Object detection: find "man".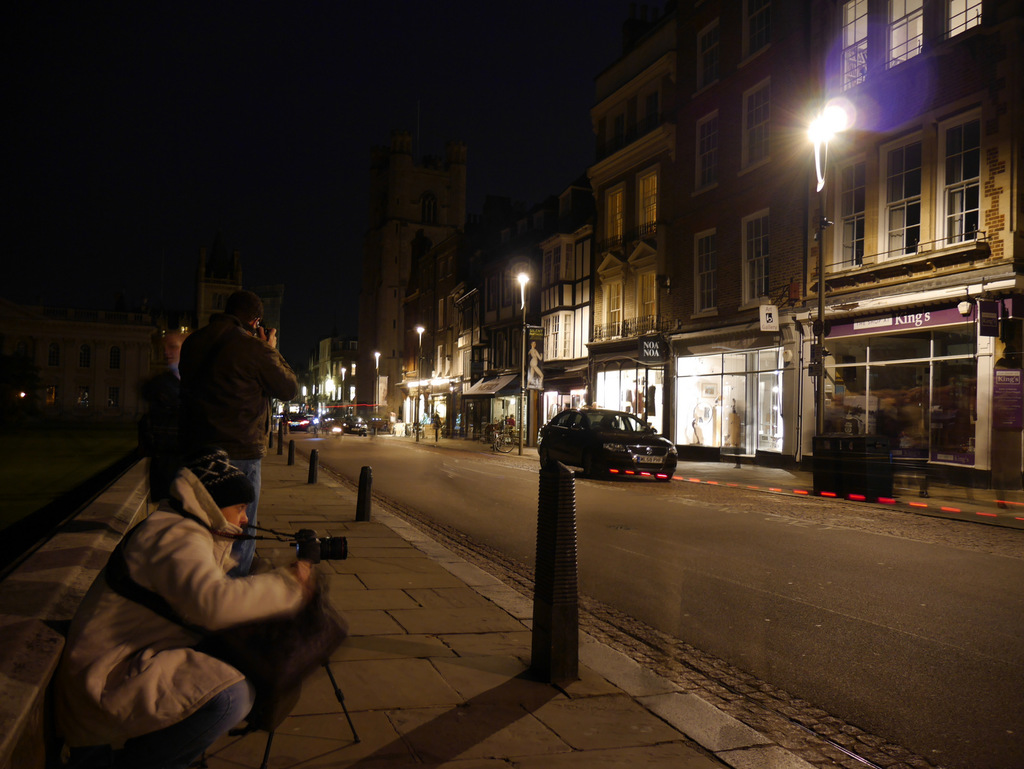
box=[151, 296, 307, 550].
